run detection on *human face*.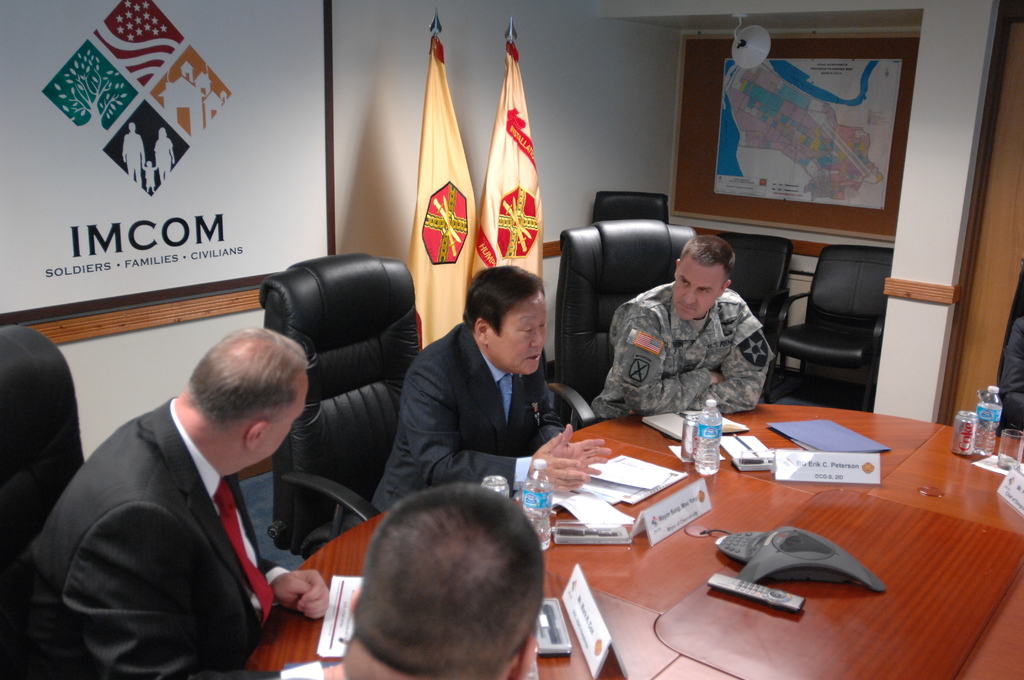
Result: select_region(675, 256, 724, 320).
